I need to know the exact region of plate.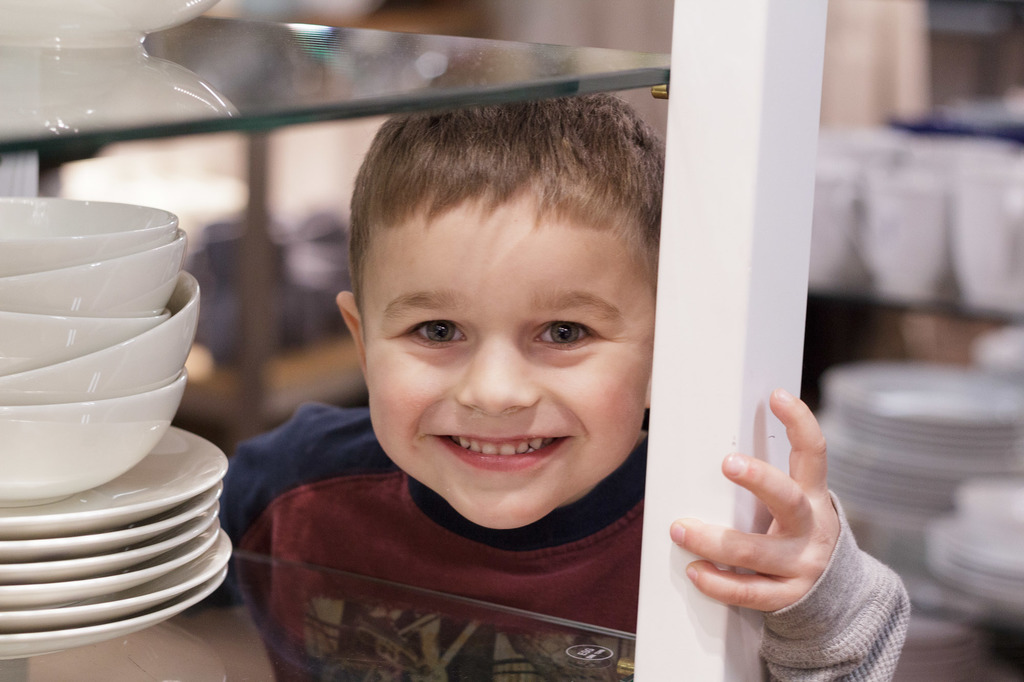
Region: <region>0, 476, 228, 566</region>.
